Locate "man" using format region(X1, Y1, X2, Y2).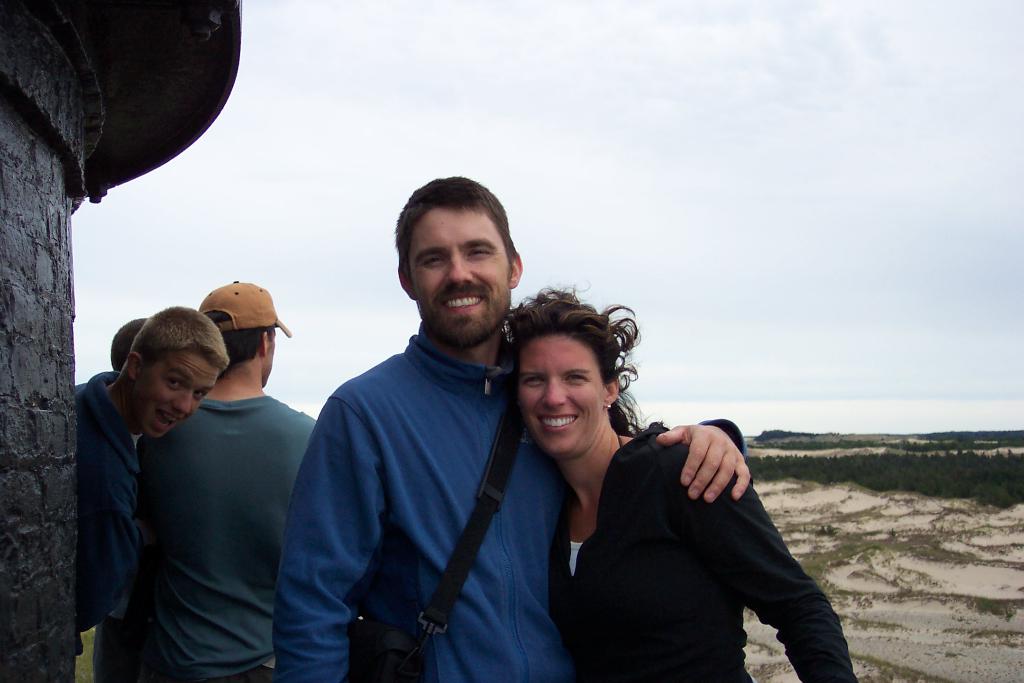
region(93, 280, 321, 682).
